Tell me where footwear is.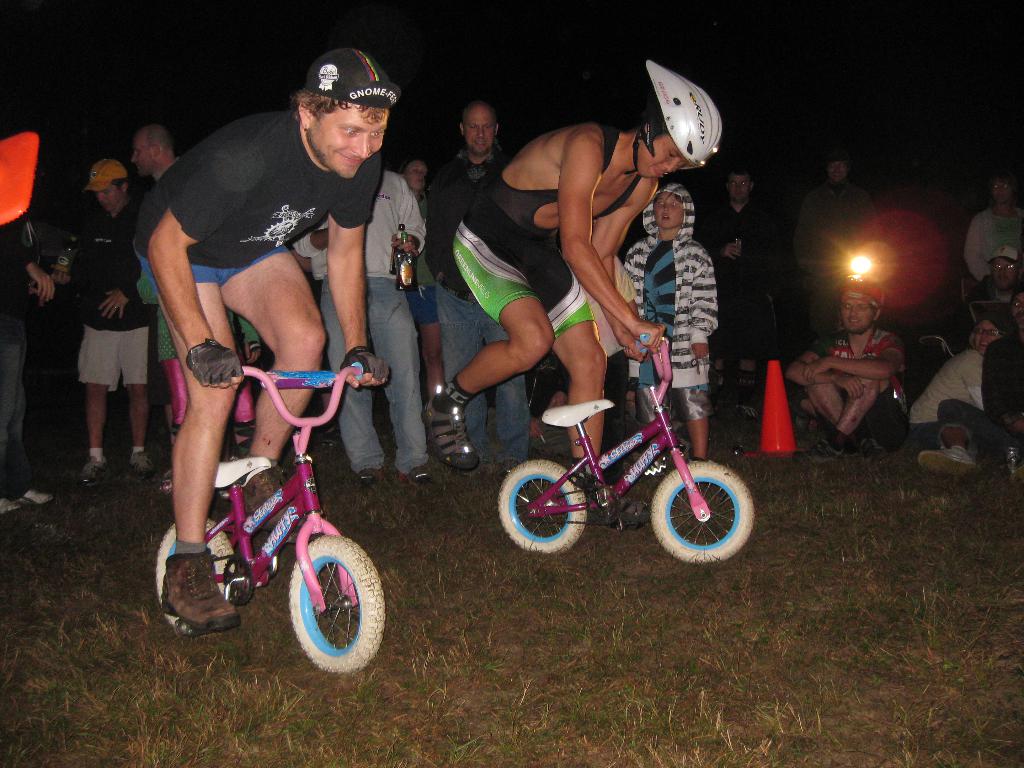
footwear is at {"x1": 126, "y1": 454, "x2": 159, "y2": 478}.
